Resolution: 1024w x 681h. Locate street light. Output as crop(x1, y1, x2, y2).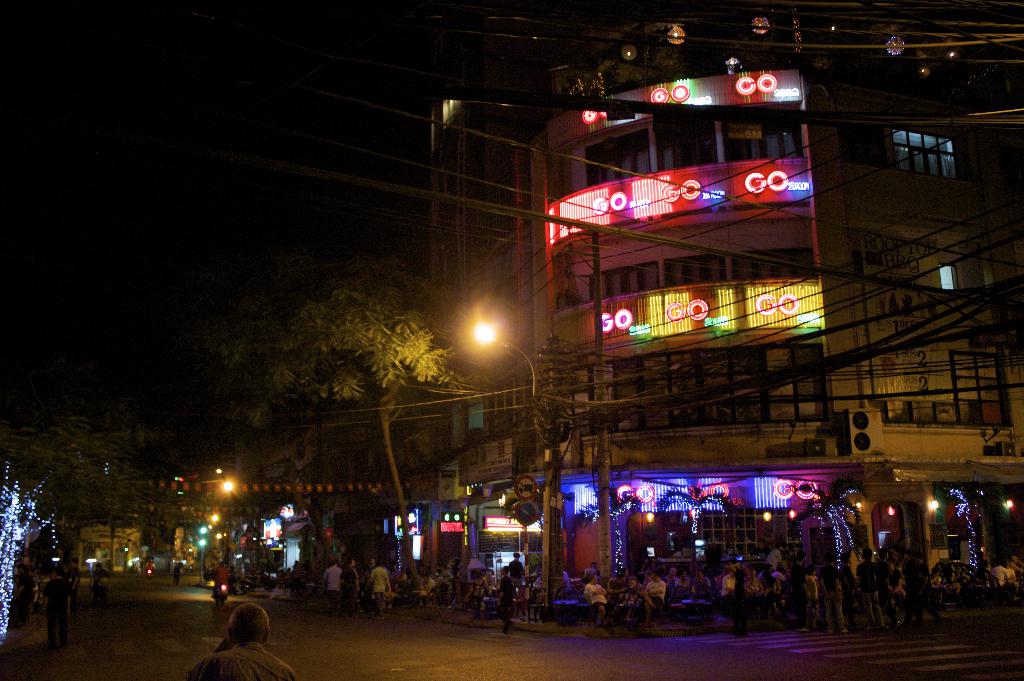
crop(474, 323, 547, 615).
